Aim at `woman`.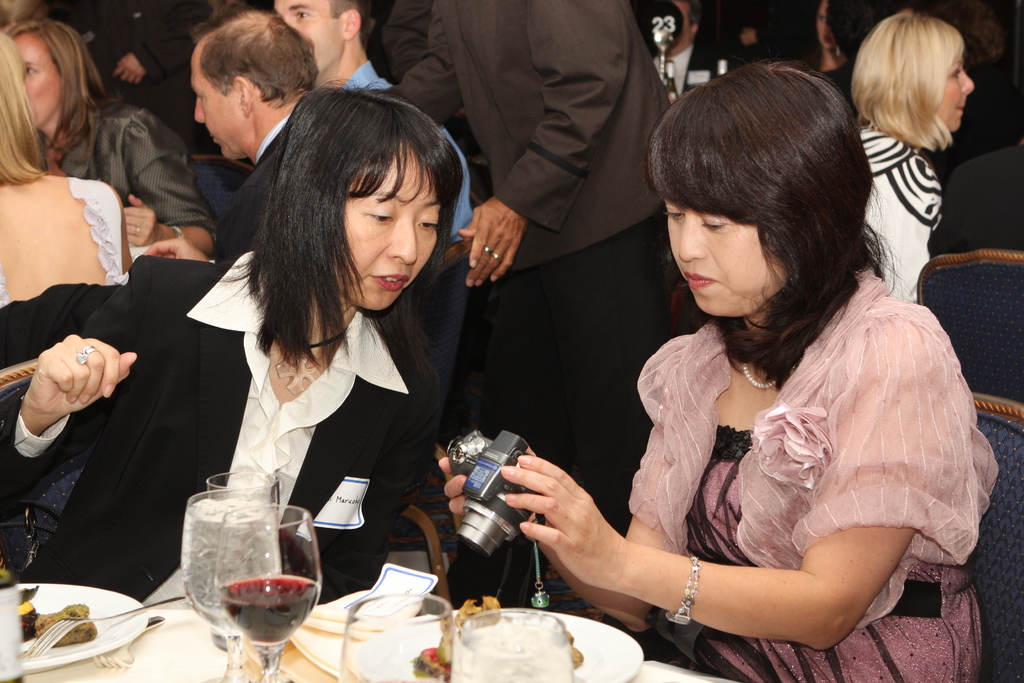
Aimed at (0, 28, 154, 344).
